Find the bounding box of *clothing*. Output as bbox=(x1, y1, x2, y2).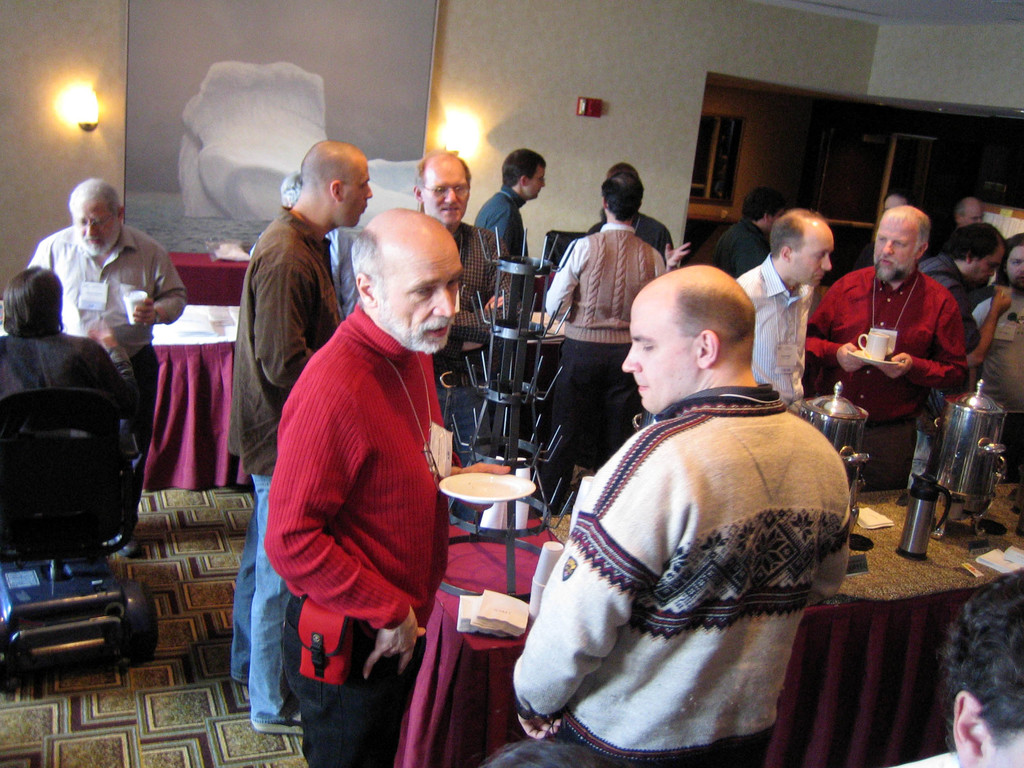
bbox=(35, 220, 186, 552).
